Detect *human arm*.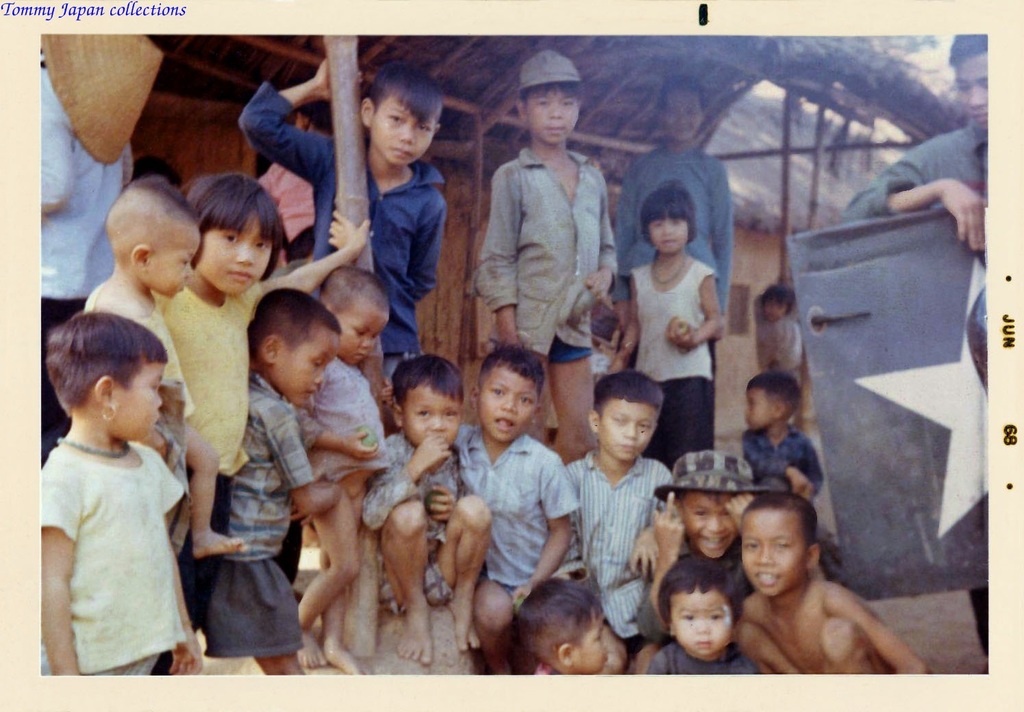
Detected at <box>844,128,992,256</box>.
